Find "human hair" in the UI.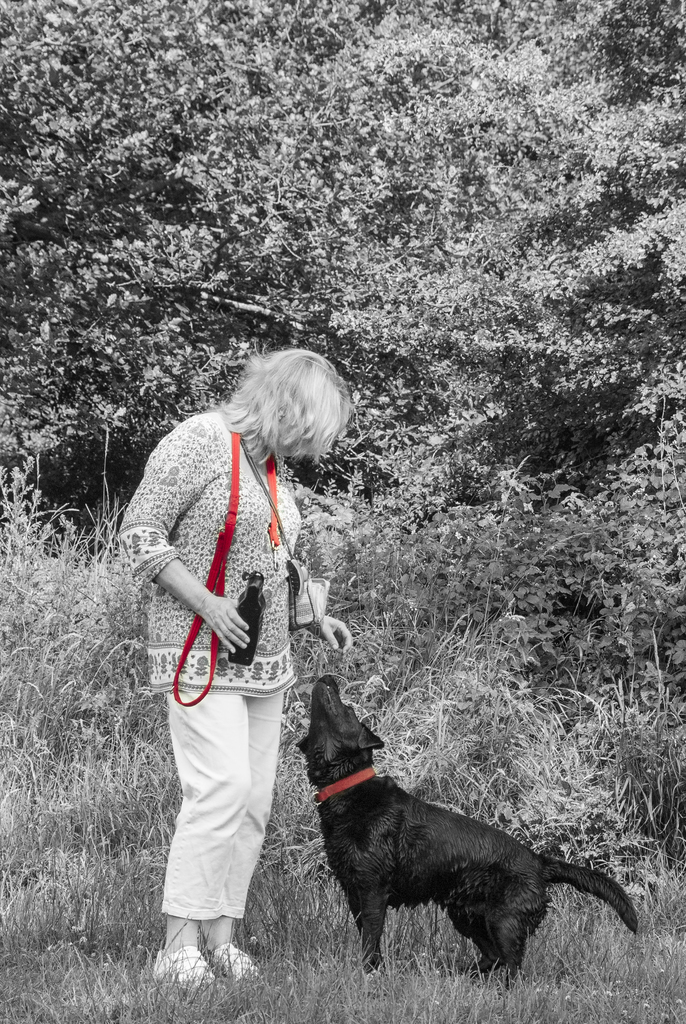
UI element at (225, 346, 334, 459).
